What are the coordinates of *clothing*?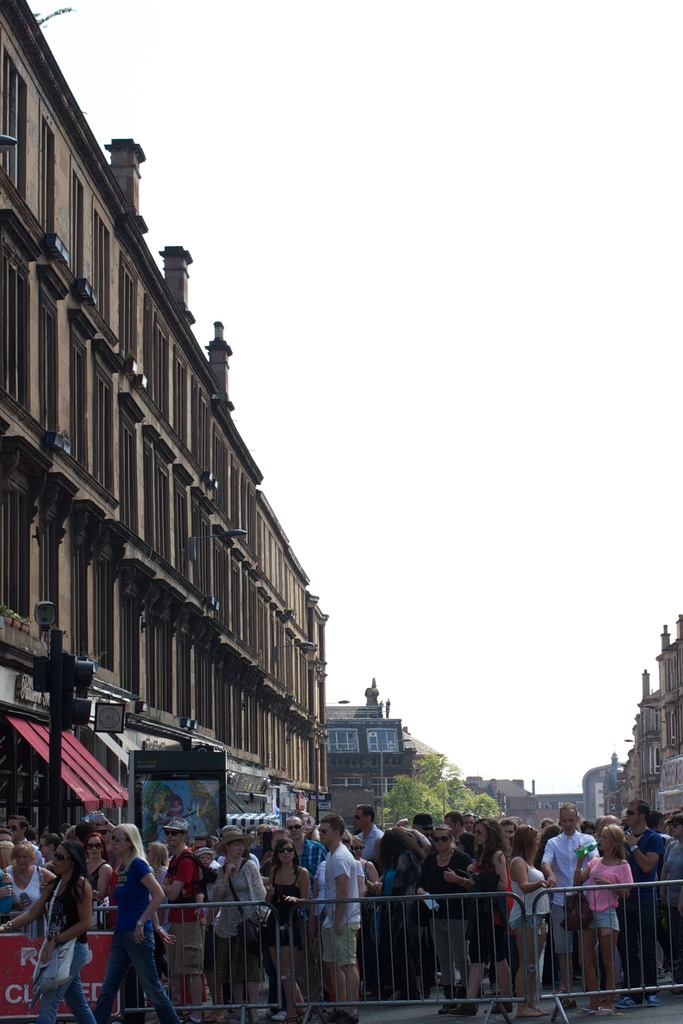
region(518, 859, 554, 958).
